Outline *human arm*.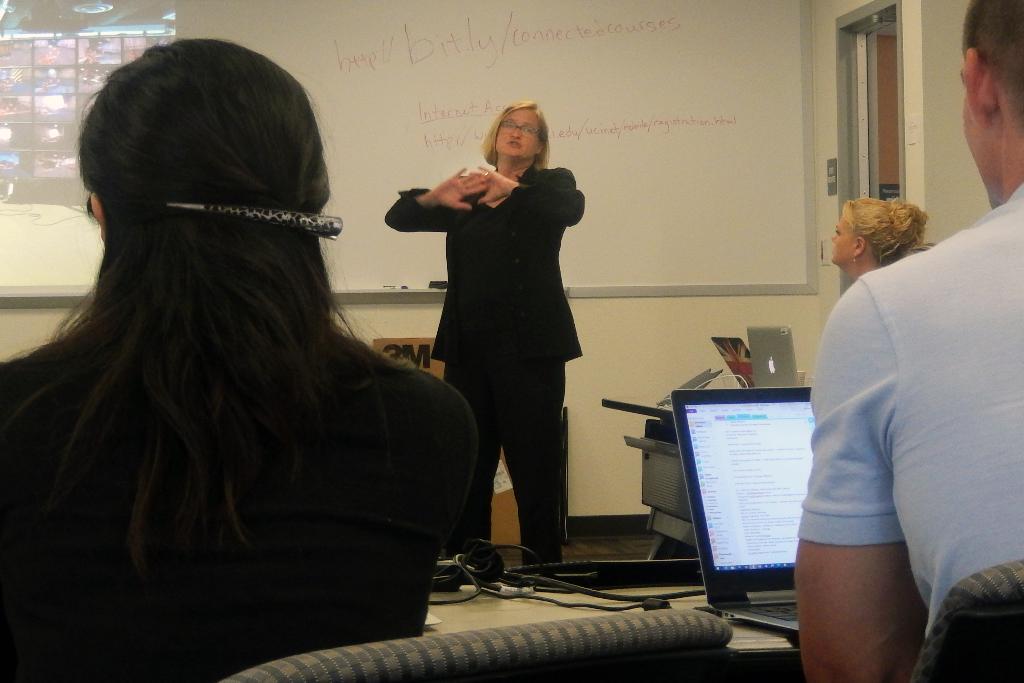
Outline: (x1=793, y1=274, x2=927, y2=682).
